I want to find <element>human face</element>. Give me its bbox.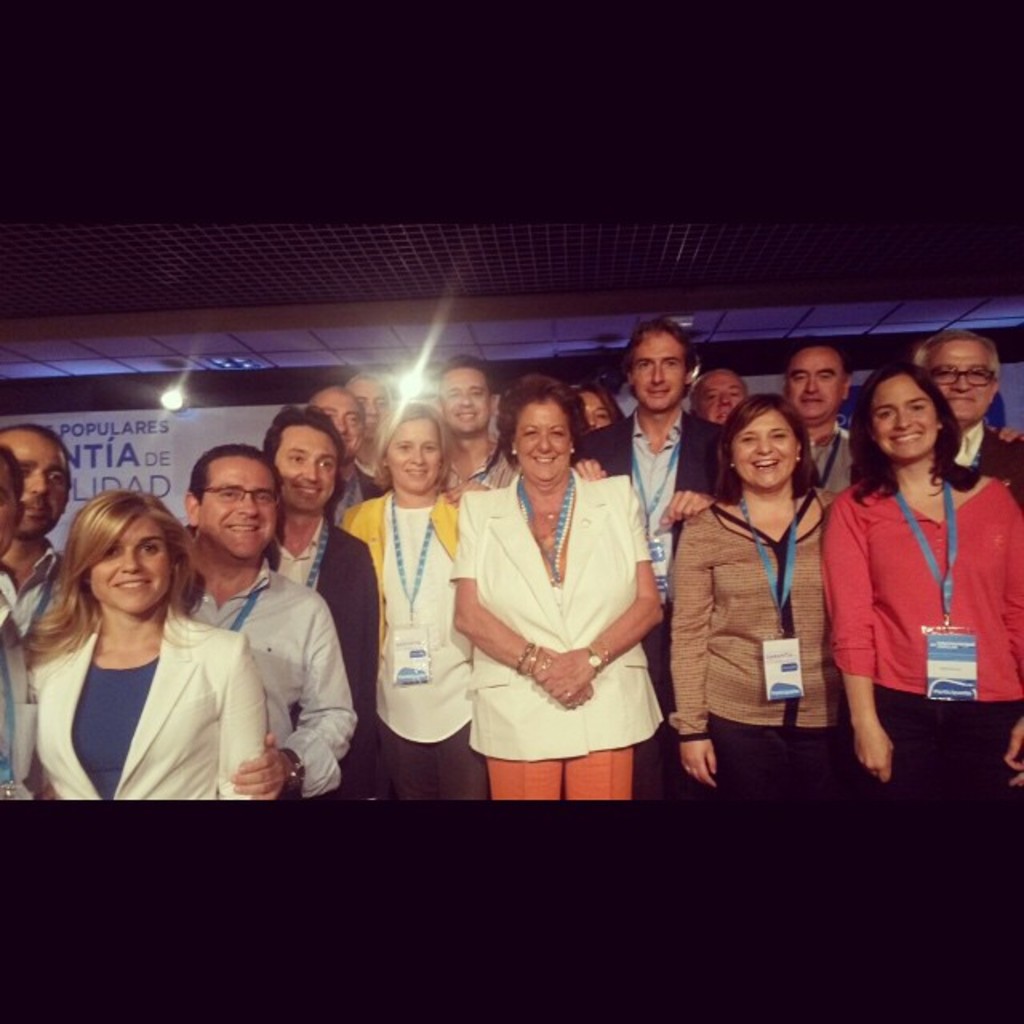
x1=346, y1=379, x2=392, y2=440.
